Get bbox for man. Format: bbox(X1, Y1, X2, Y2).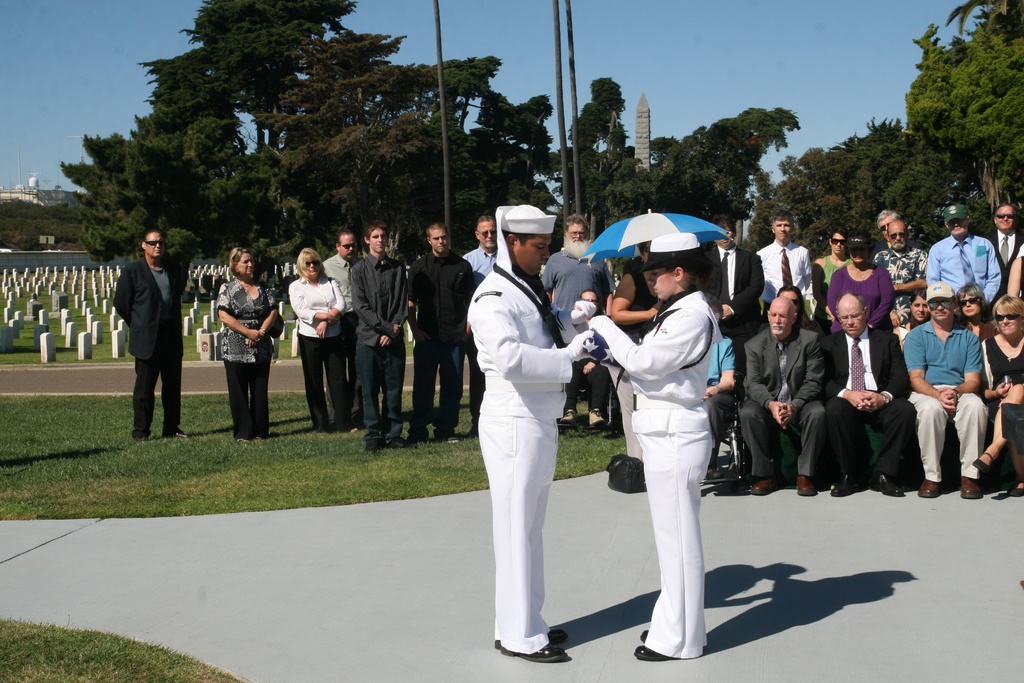
bbox(758, 211, 815, 318).
